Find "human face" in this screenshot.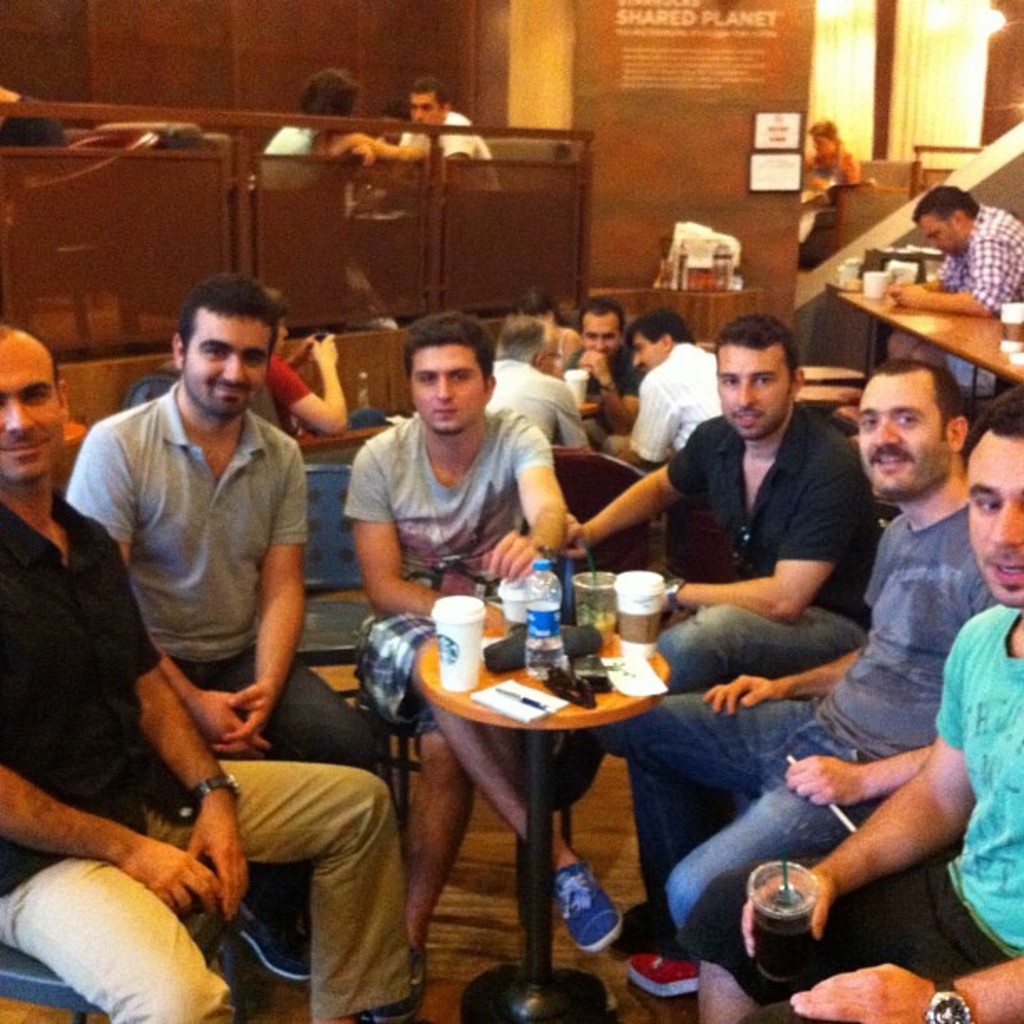
The bounding box for "human face" is 917, 214, 969, 259.
